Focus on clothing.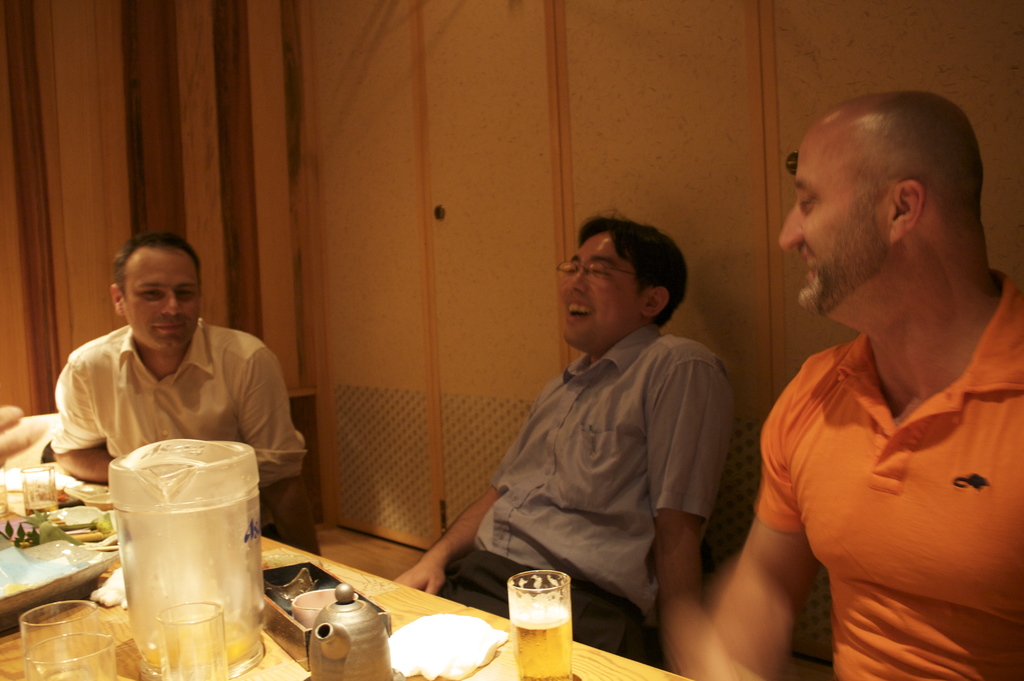
Focused at [left=755, top=268, right=1023, bottom=680].
